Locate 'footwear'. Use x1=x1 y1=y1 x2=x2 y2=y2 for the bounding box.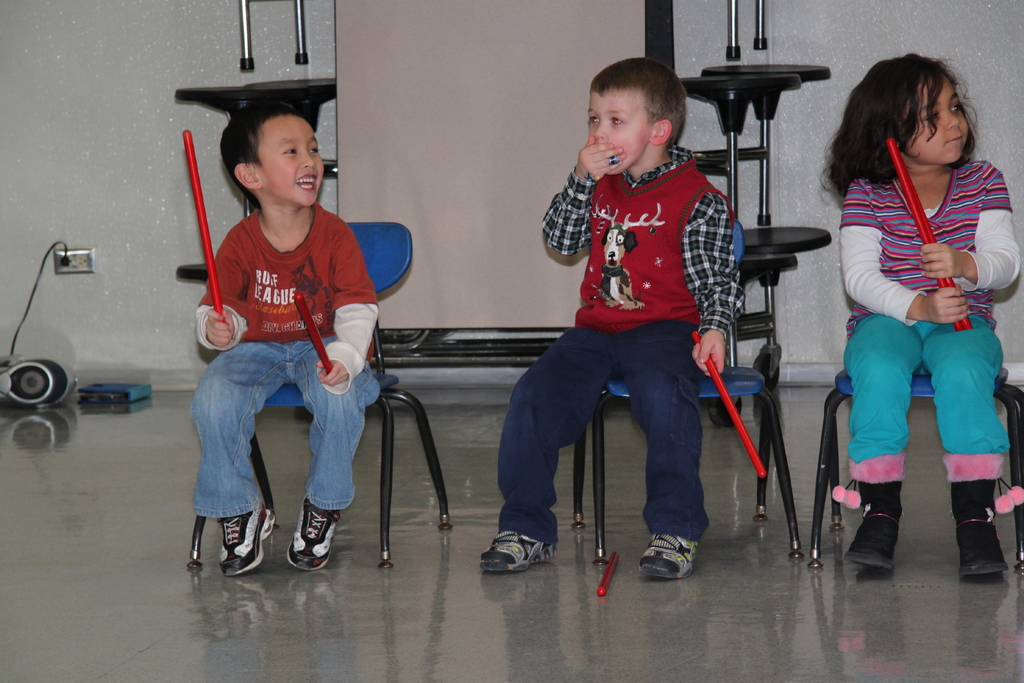
x1=289 y1=493 x2=346 y2=572.
